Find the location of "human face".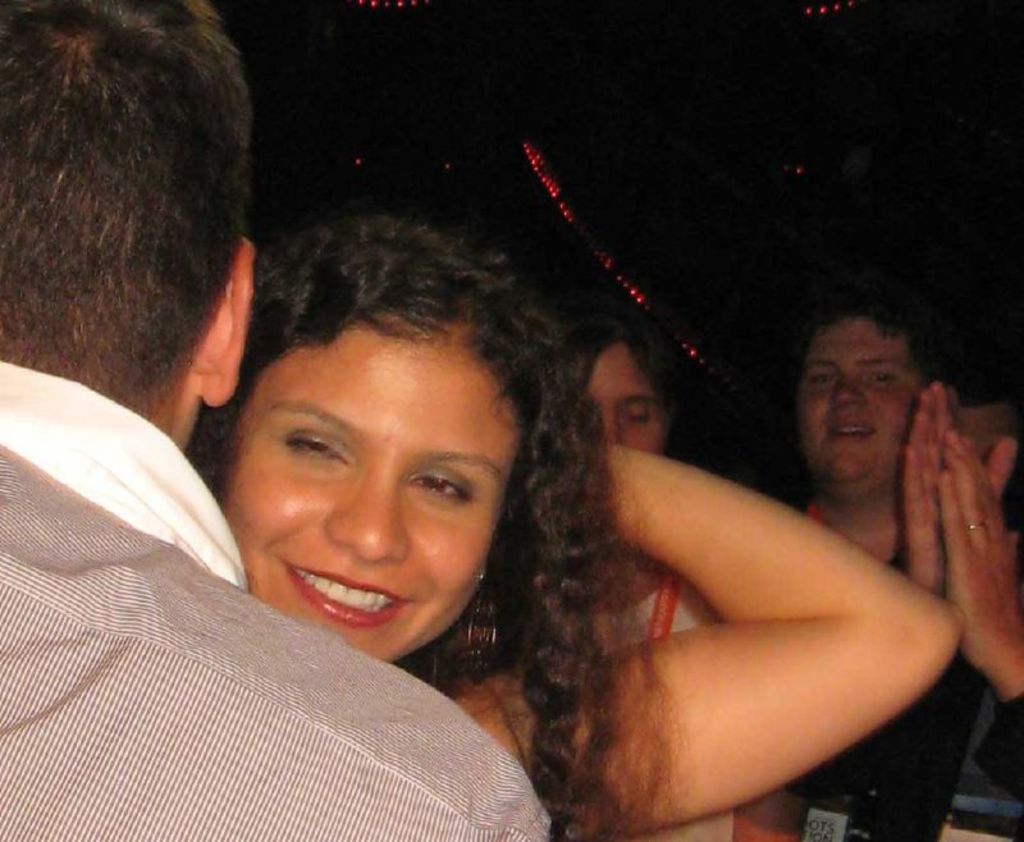
Location: 792, 321, 924, 490.
